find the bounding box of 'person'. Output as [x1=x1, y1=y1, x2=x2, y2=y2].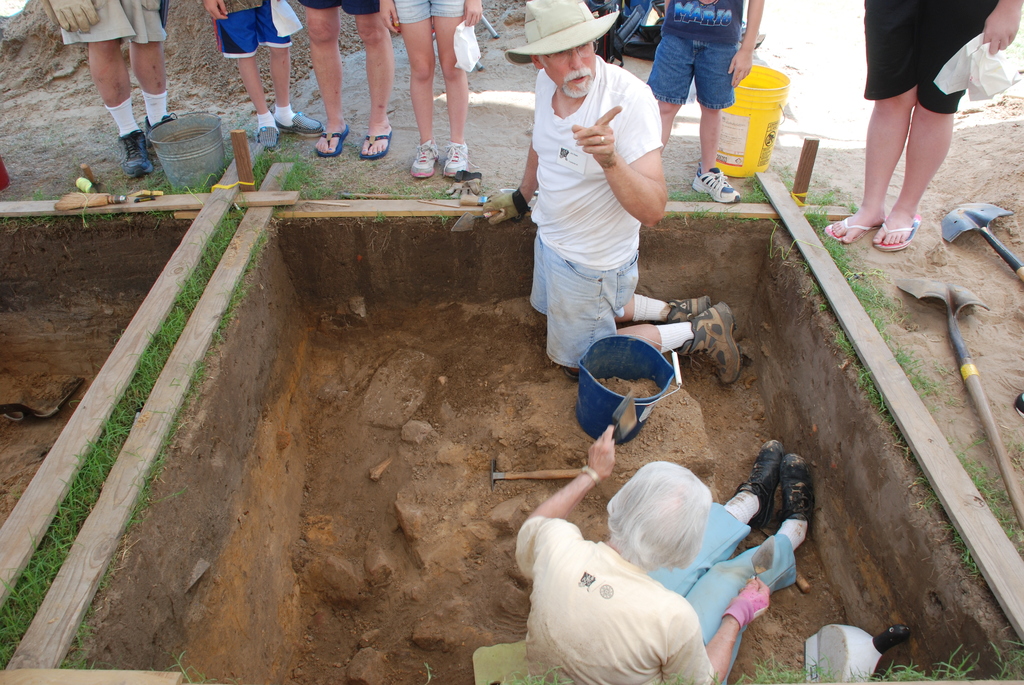
[x1=196, y1=0, x2=326, y2=141].
